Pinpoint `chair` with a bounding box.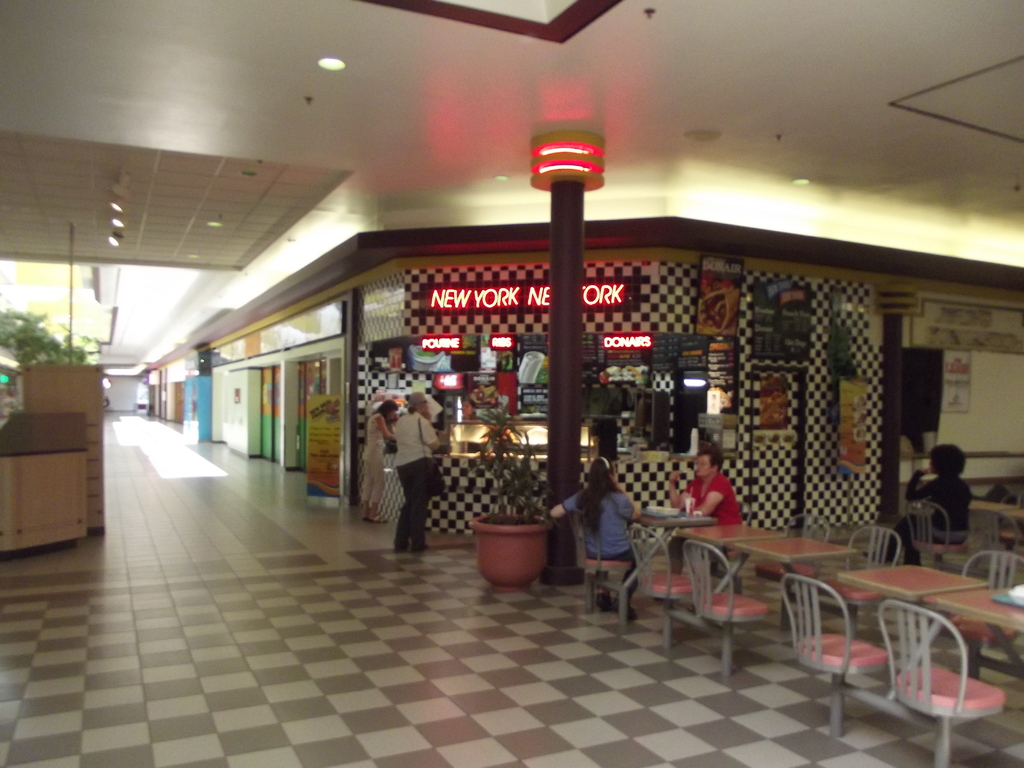
box(844, 524, 902, 570).
